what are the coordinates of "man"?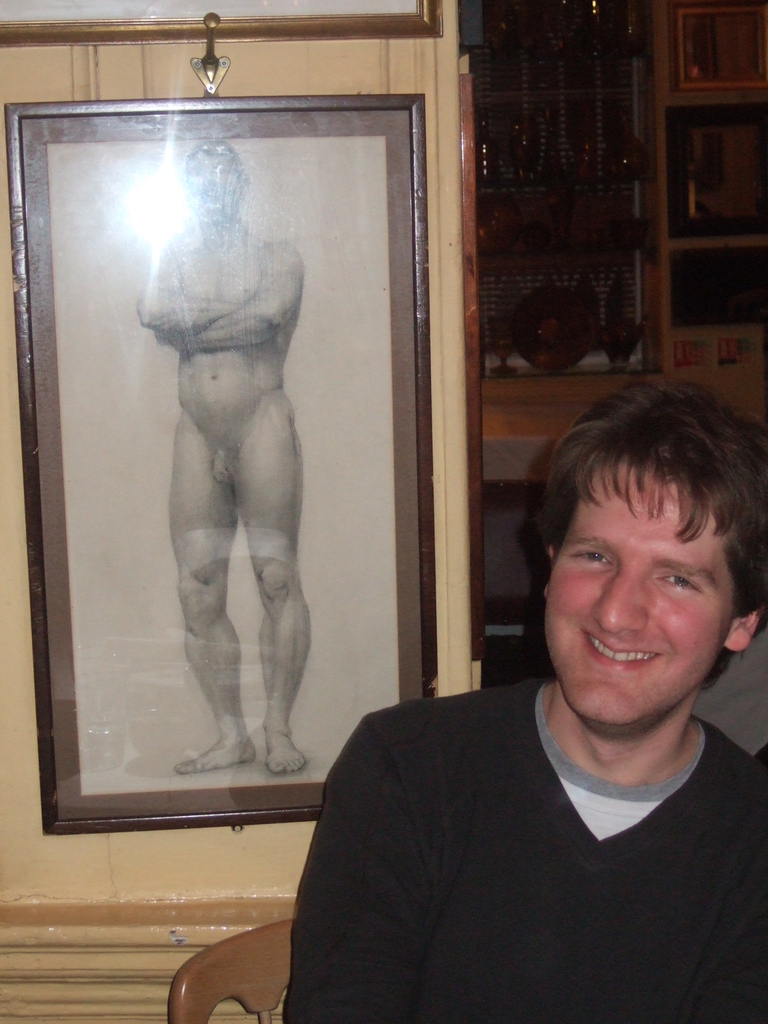
region(131, 136, 313, 774).
